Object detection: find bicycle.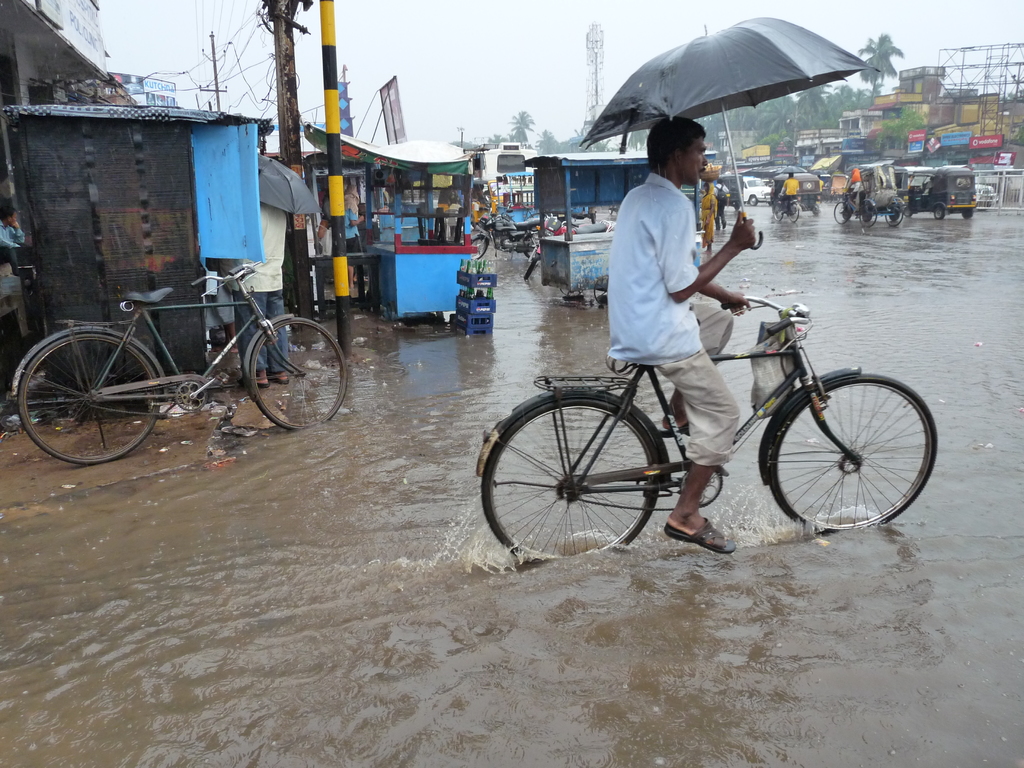
{"x1": 481, "y1": 280, "x2": 931, "y2": 555}.
